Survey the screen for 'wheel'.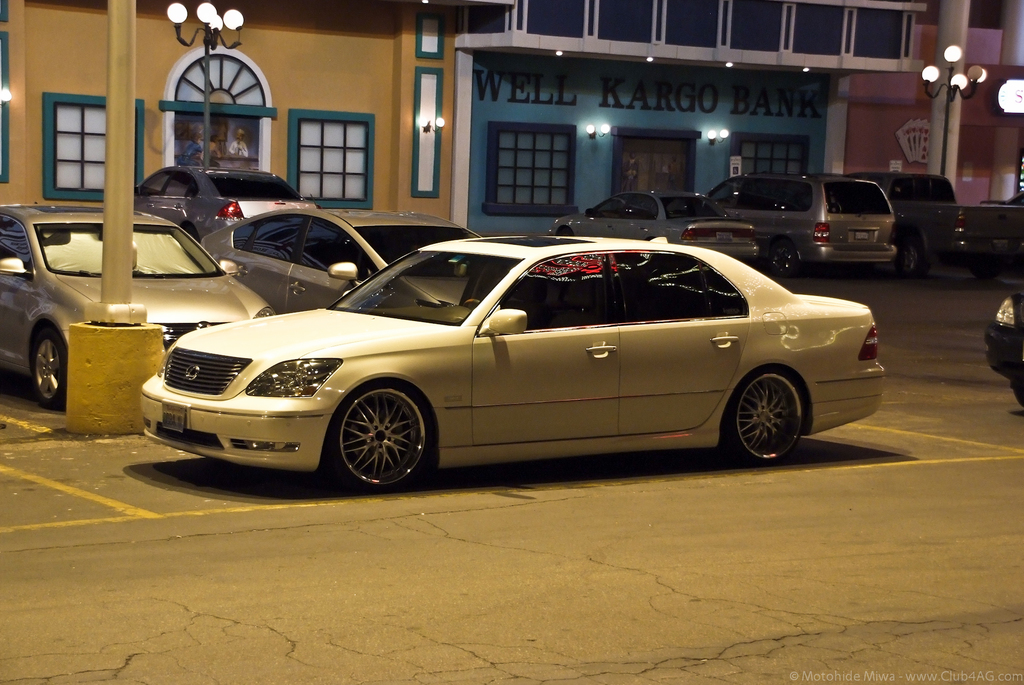
Survey found: BBox(905, 225, 927, 275).
